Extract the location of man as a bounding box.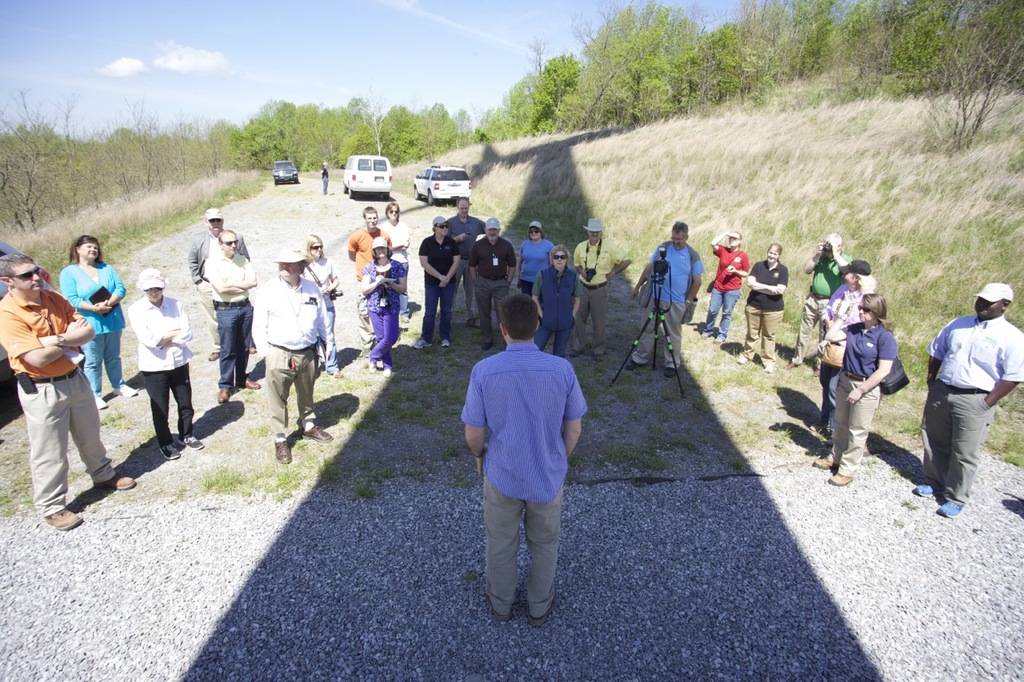
[left=571, top=213, right=628, bottom=361].
